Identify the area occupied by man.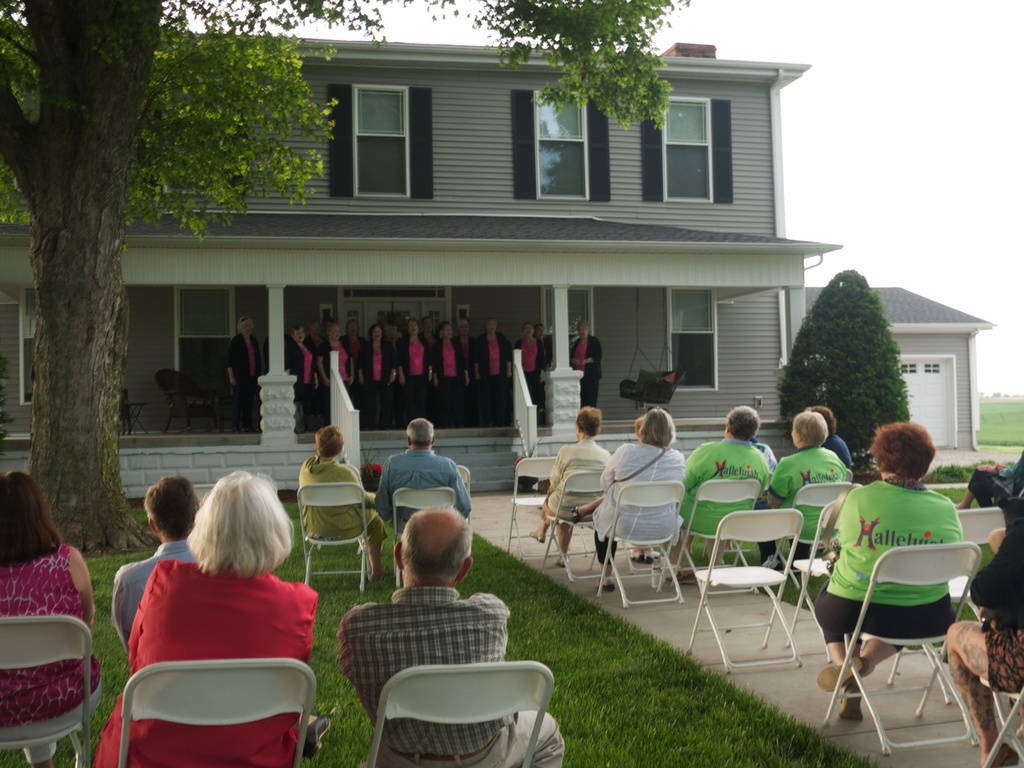
Area: [x1=336, y1=500, x2=563, y2=767].
